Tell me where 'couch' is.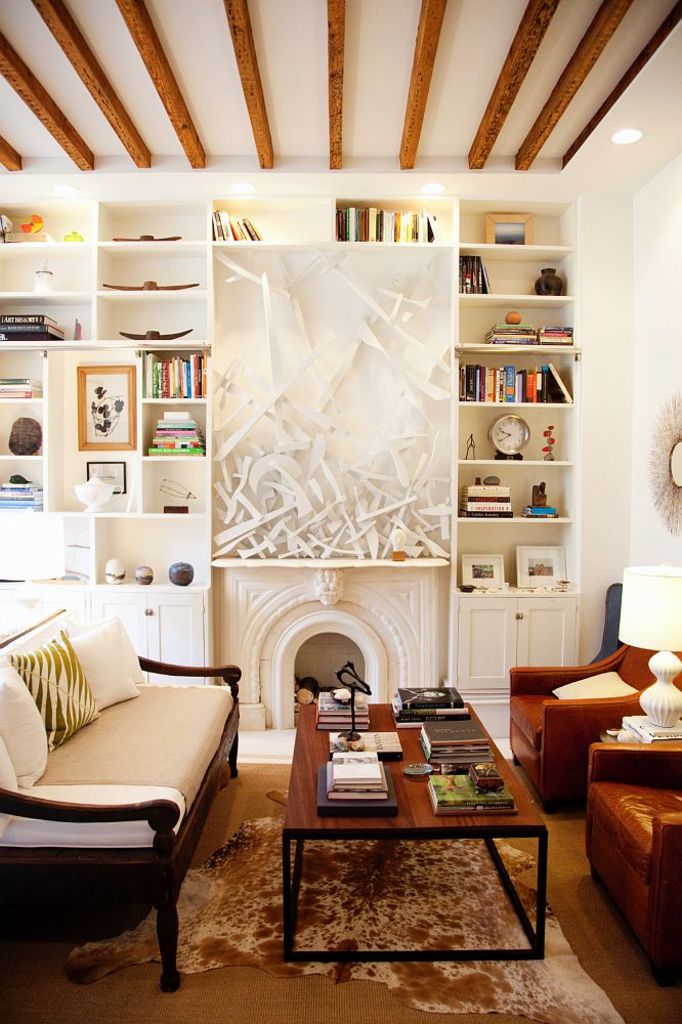
'couch' is at box=[5, 611, 237, 942].
